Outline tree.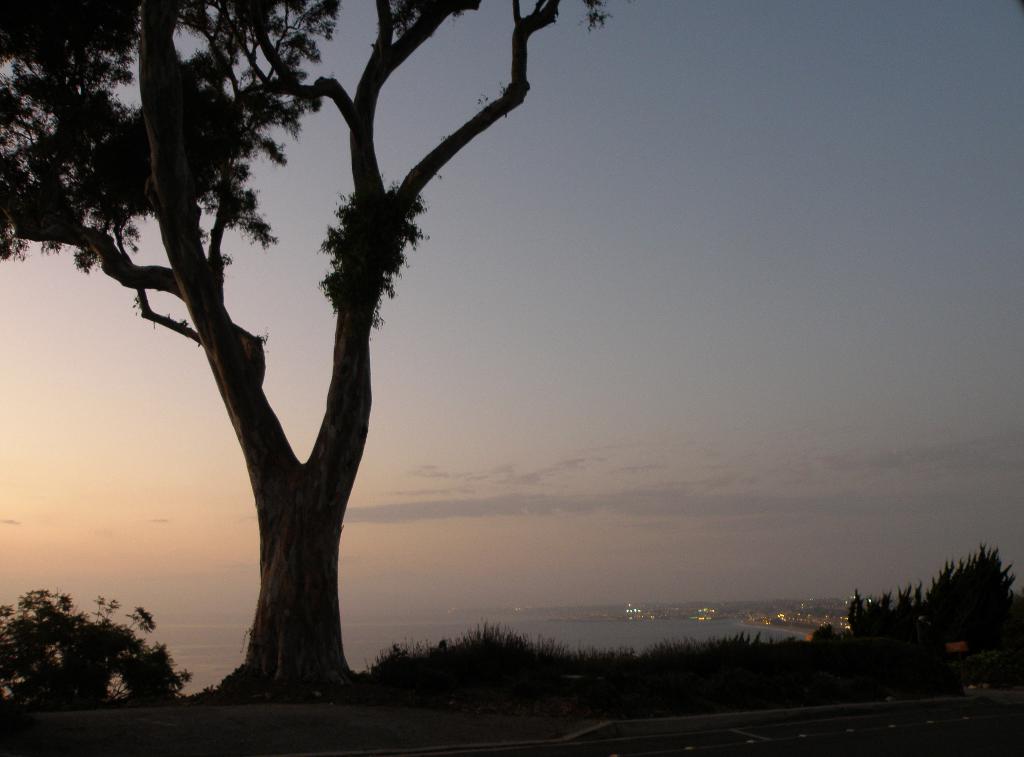
Outline: bbox(850, 539, 1021, 646).
